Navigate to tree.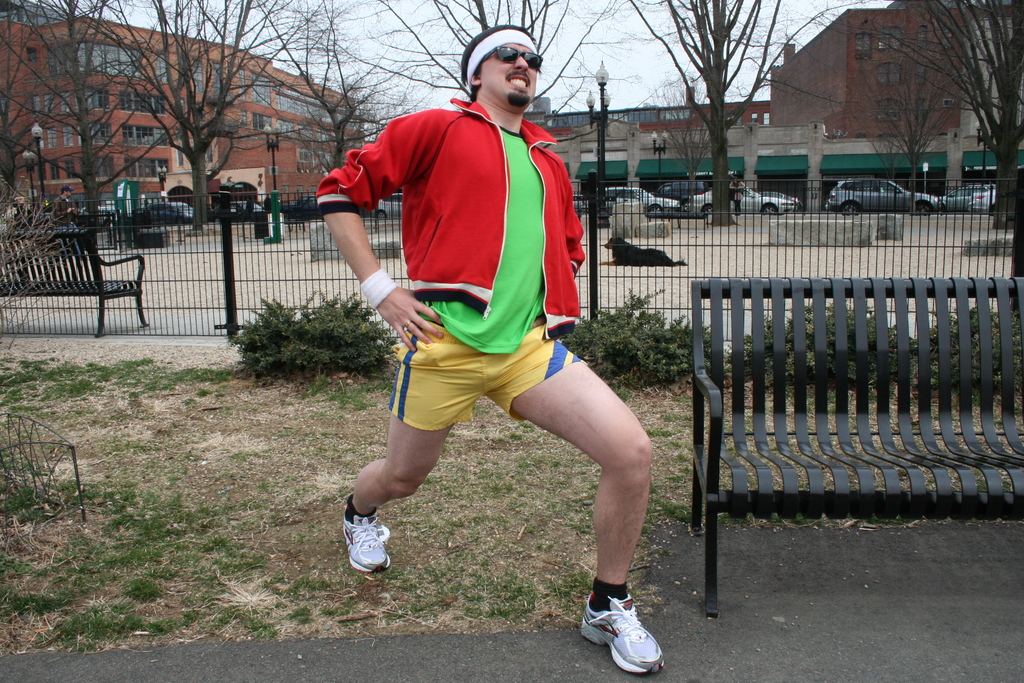
Navigation target: Rect(859, 65, 945, 206).
